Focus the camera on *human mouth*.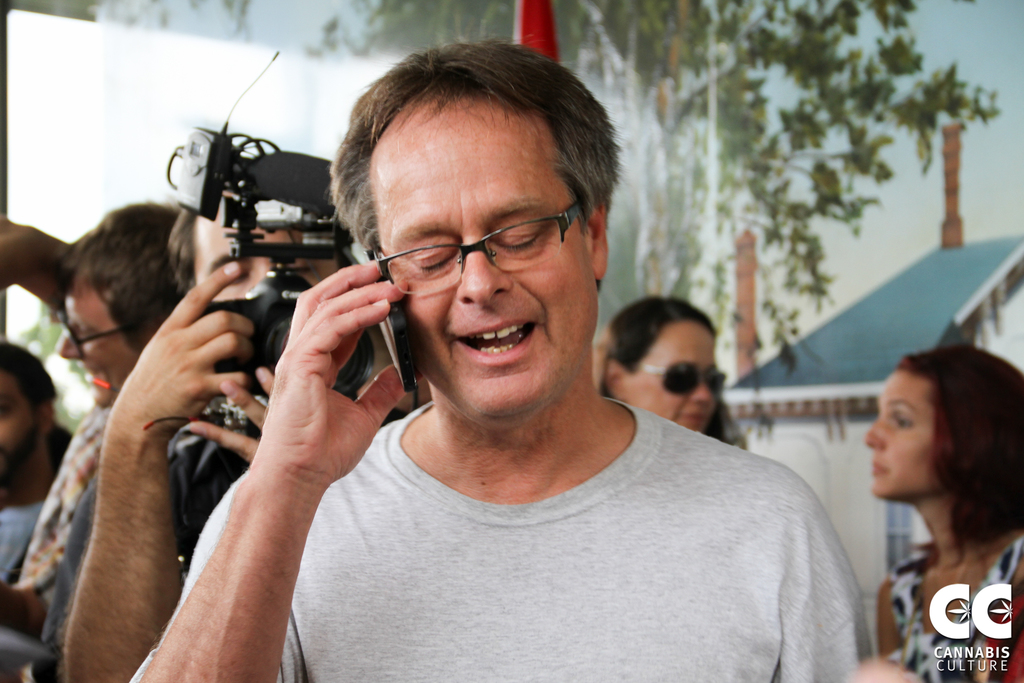
Focus region: crop(681, 409, 703, 427).
